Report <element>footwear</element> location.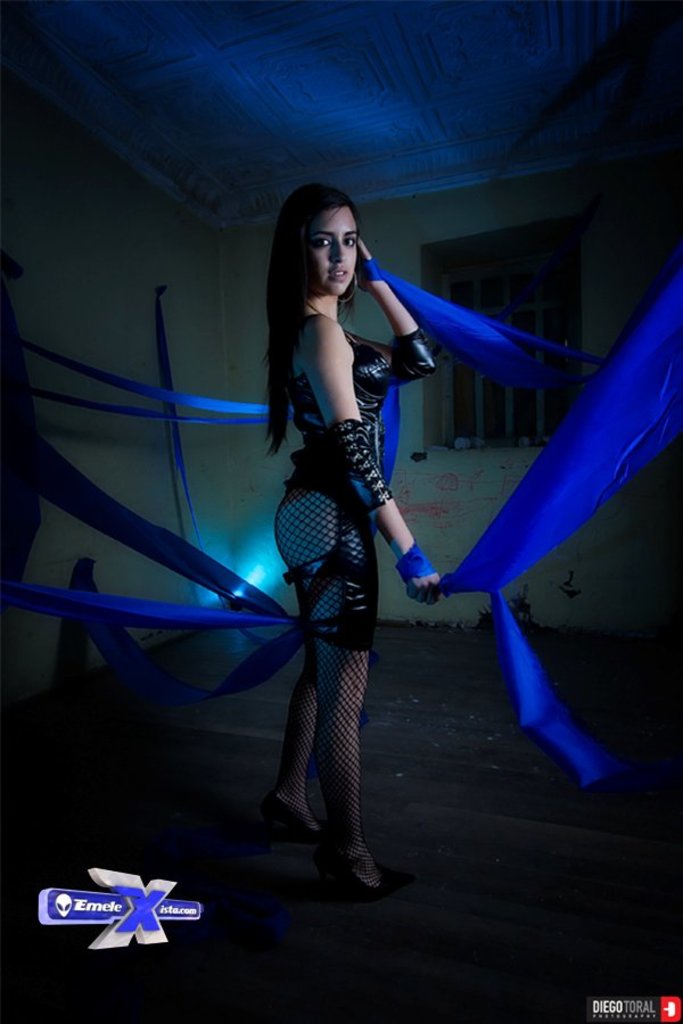
Report: detection(315, 848, 400, 900).
